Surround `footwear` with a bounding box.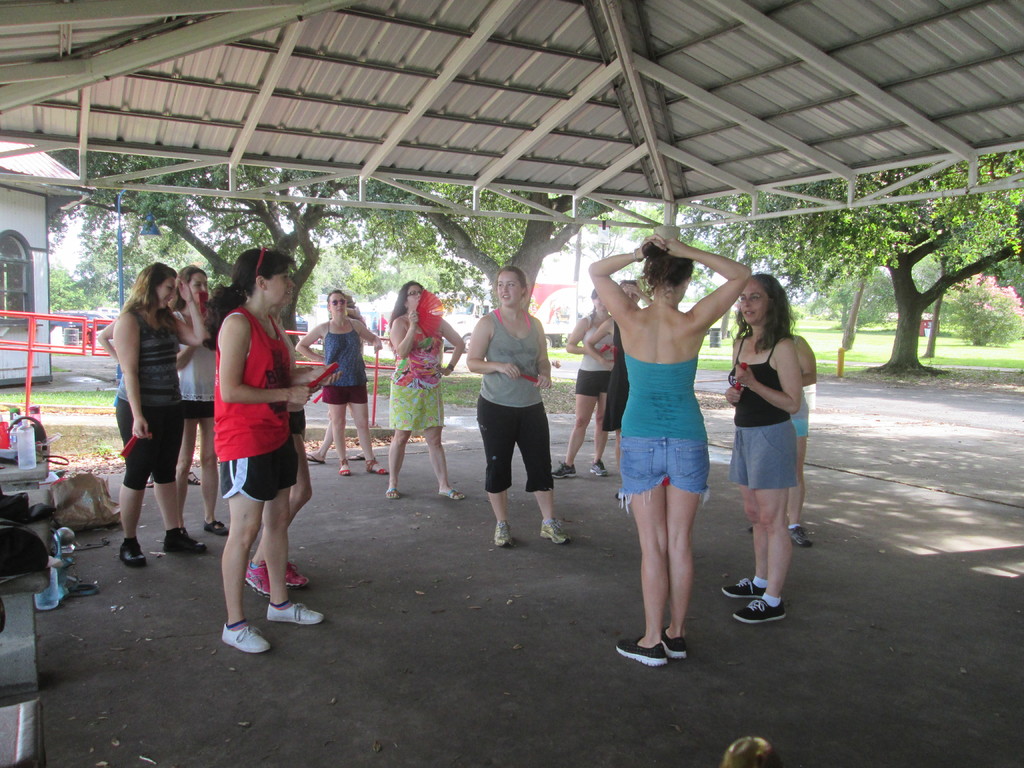
538/518/575/543.
